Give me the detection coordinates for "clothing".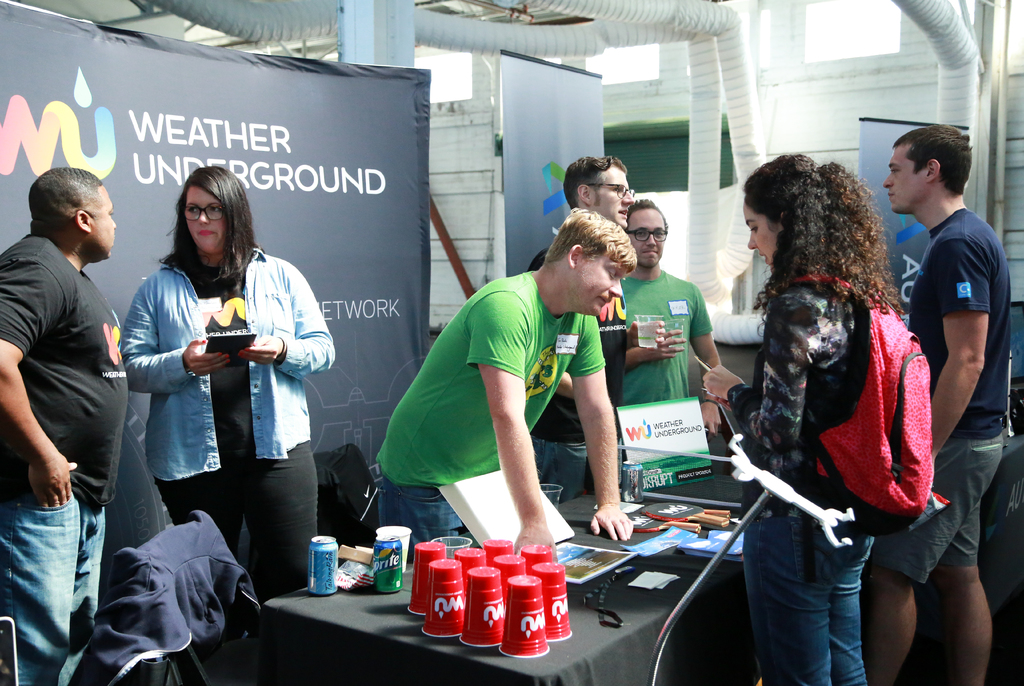
529,248,630,505.
